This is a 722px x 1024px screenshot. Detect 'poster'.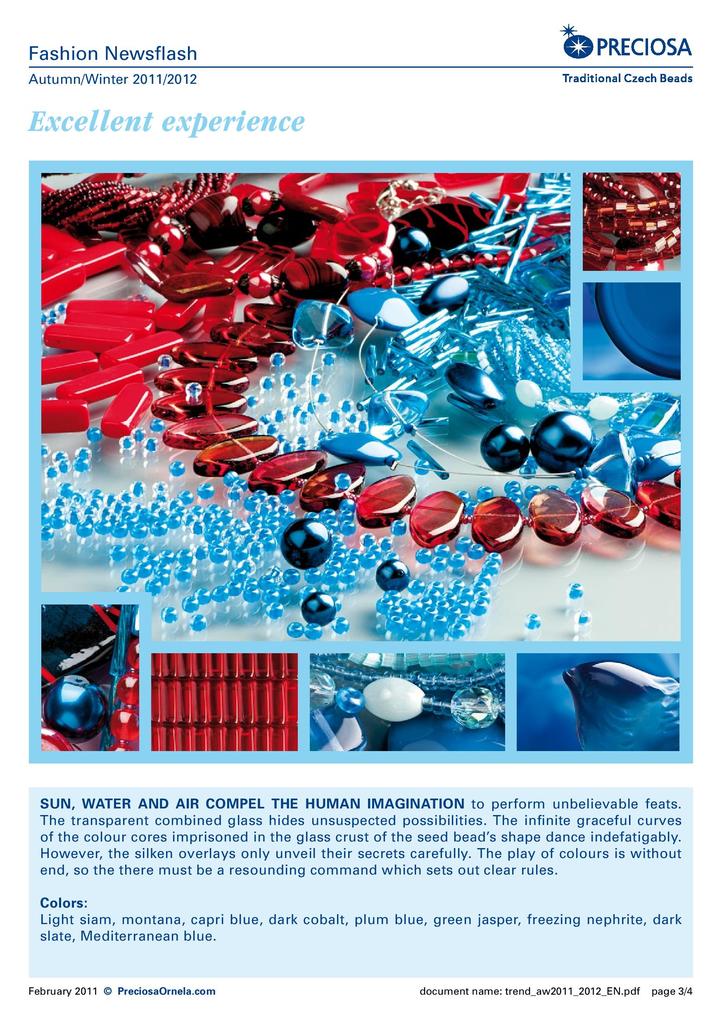
BBox(1, 3, 718, 1023).
